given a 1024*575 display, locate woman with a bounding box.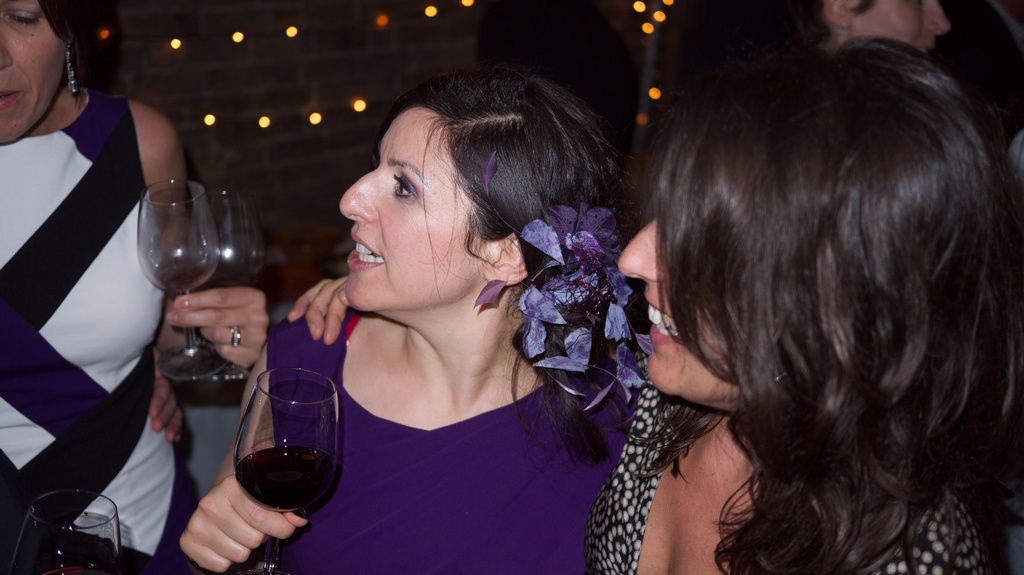
Located: (179, 63, 648, 574).
